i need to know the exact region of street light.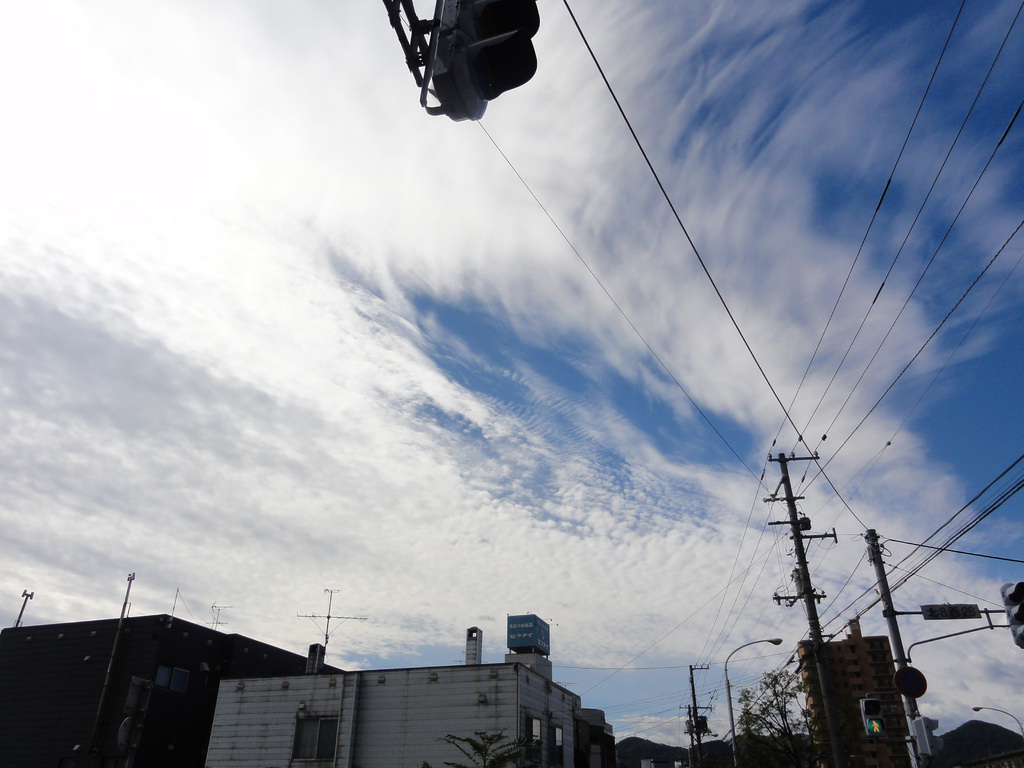
Region: bbox=(683, 730, 718, 767).
